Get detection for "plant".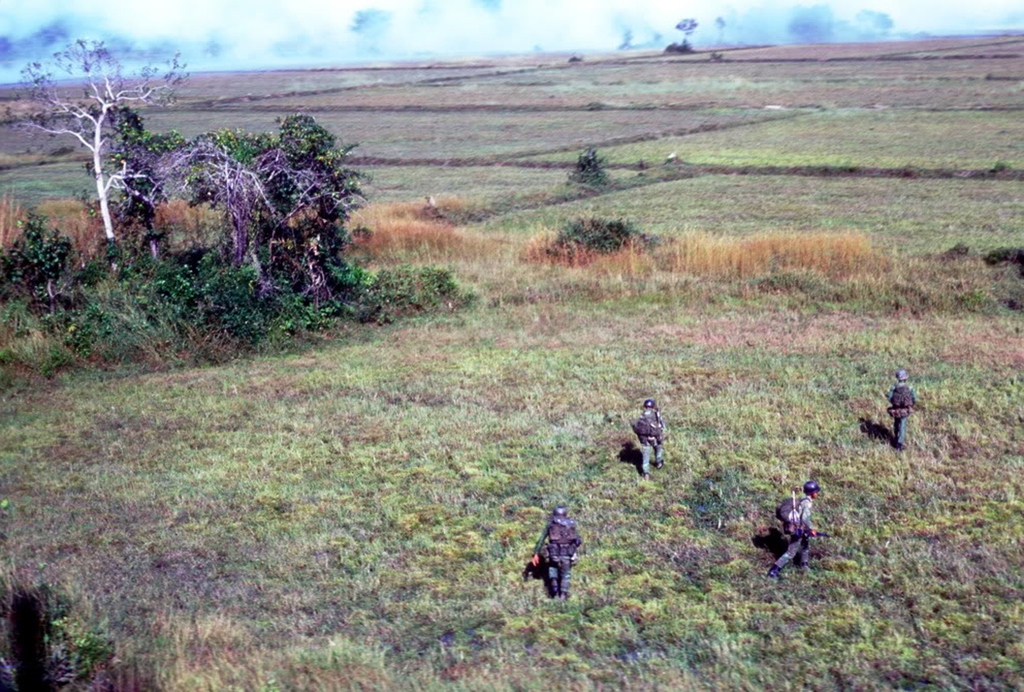
Detection: select_region(350, 187, 499, 270).
